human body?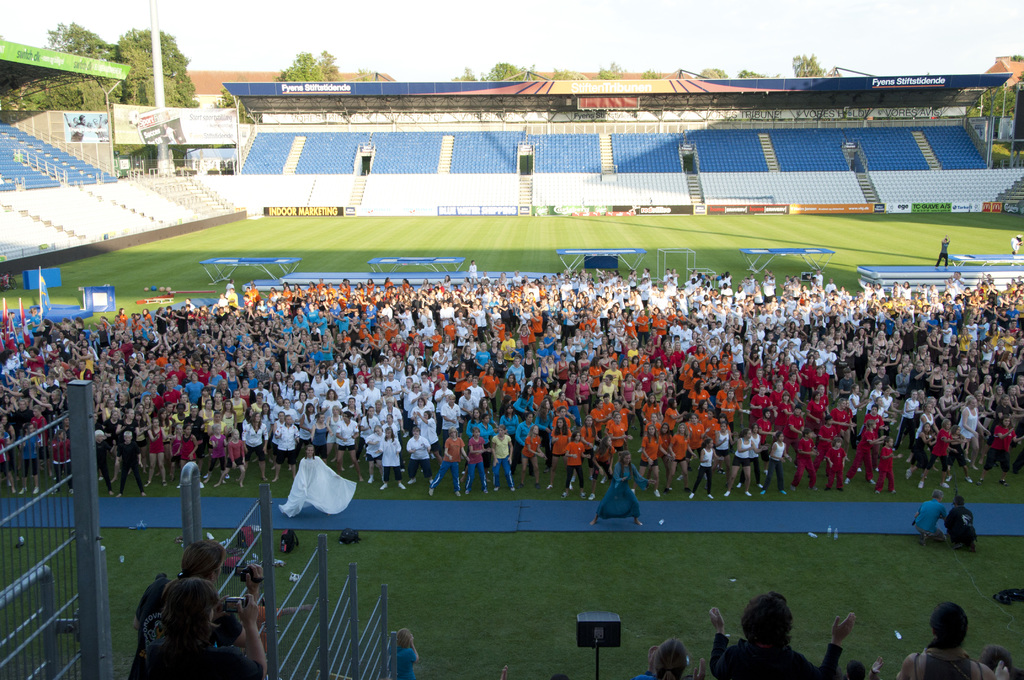
l=248, t=348, r=260, b=357
